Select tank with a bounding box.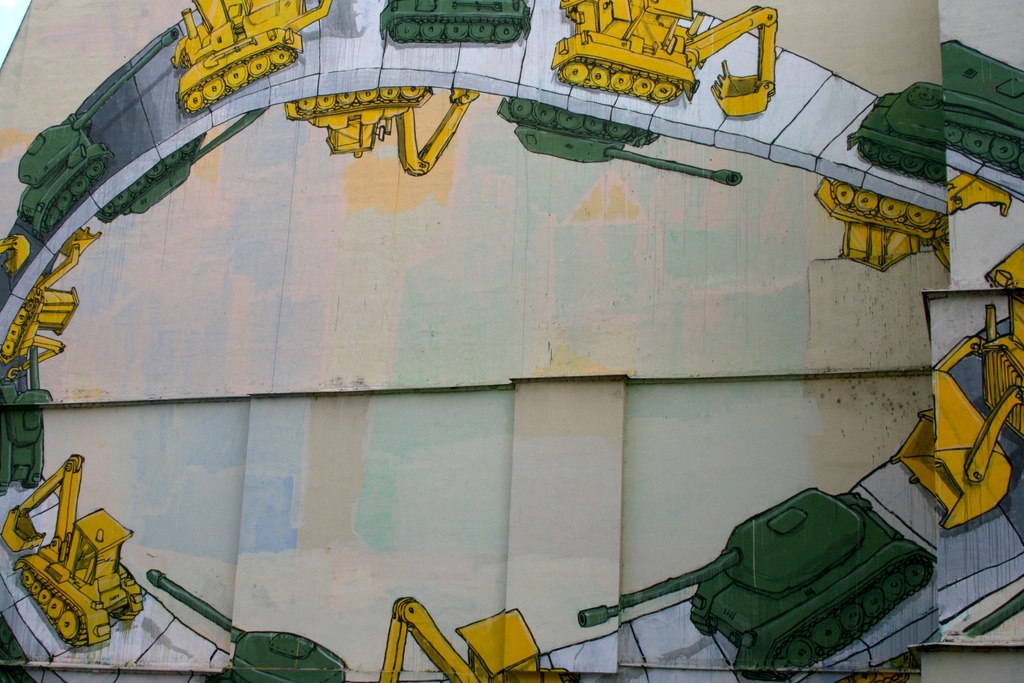
577, 484, 937, 682.
